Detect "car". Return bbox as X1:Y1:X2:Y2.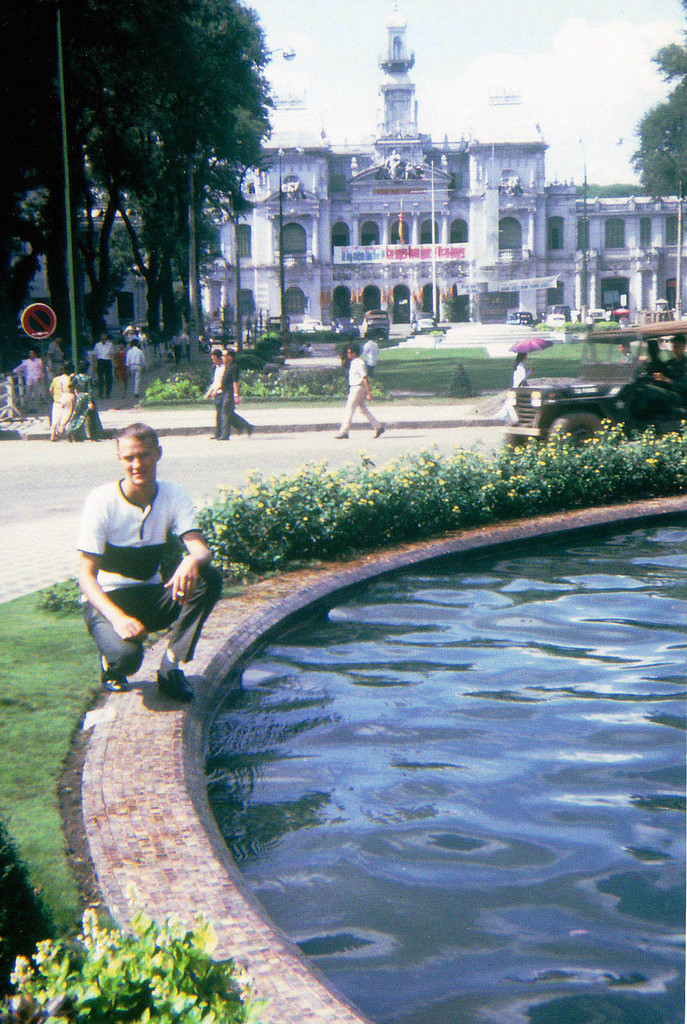
329:316:362:335.
